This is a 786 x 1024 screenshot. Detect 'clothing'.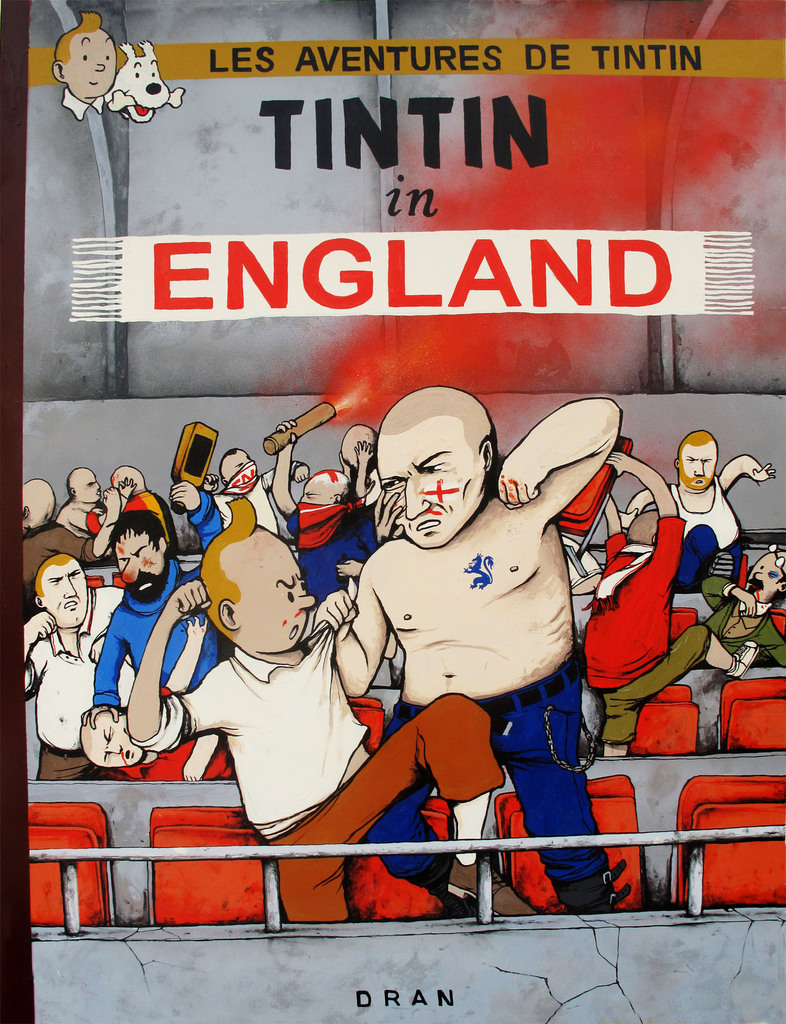
crop(120, 489, 175, 554).
